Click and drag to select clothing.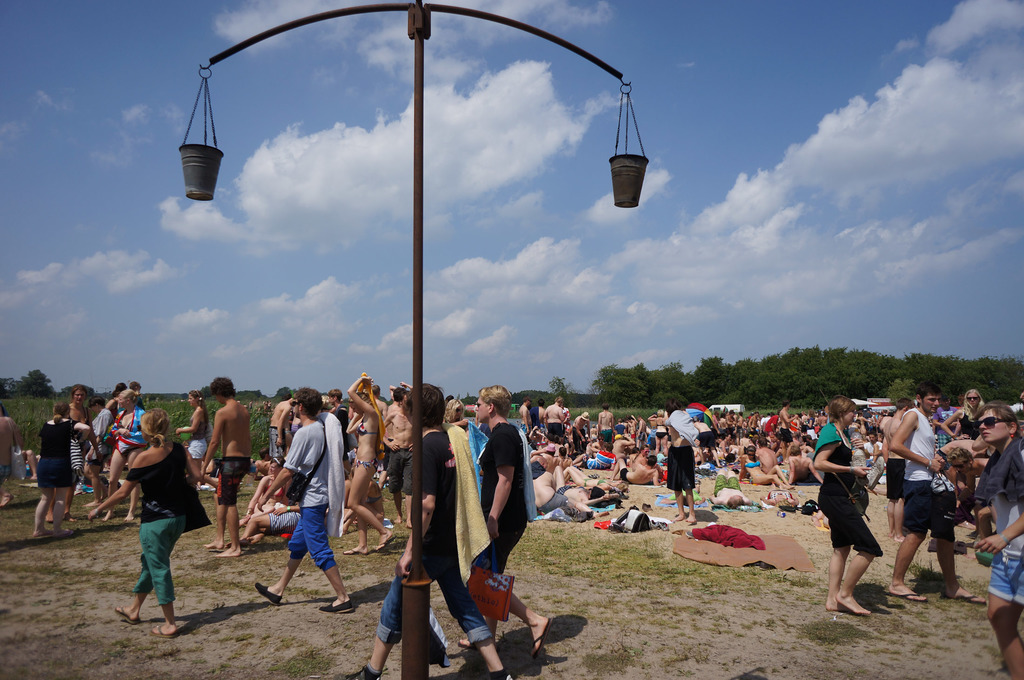
Selection: 598 427 611 442.
